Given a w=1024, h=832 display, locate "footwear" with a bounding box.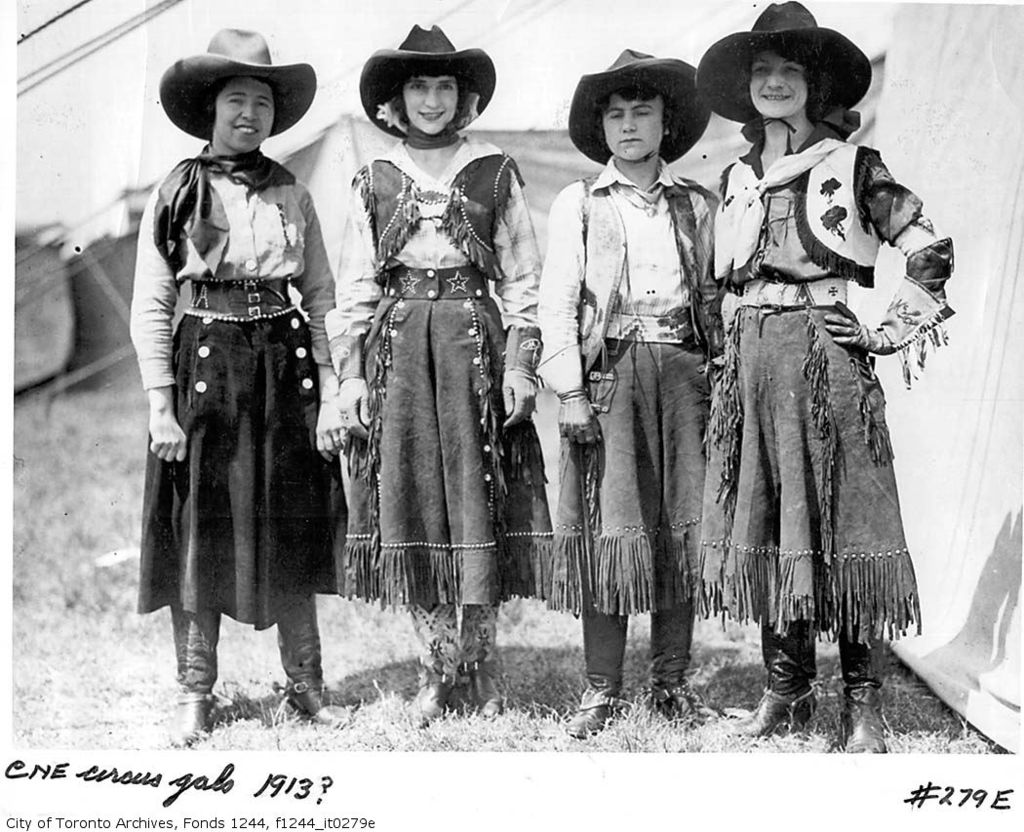
Located: l=181, t=689, r=227, b=750.
